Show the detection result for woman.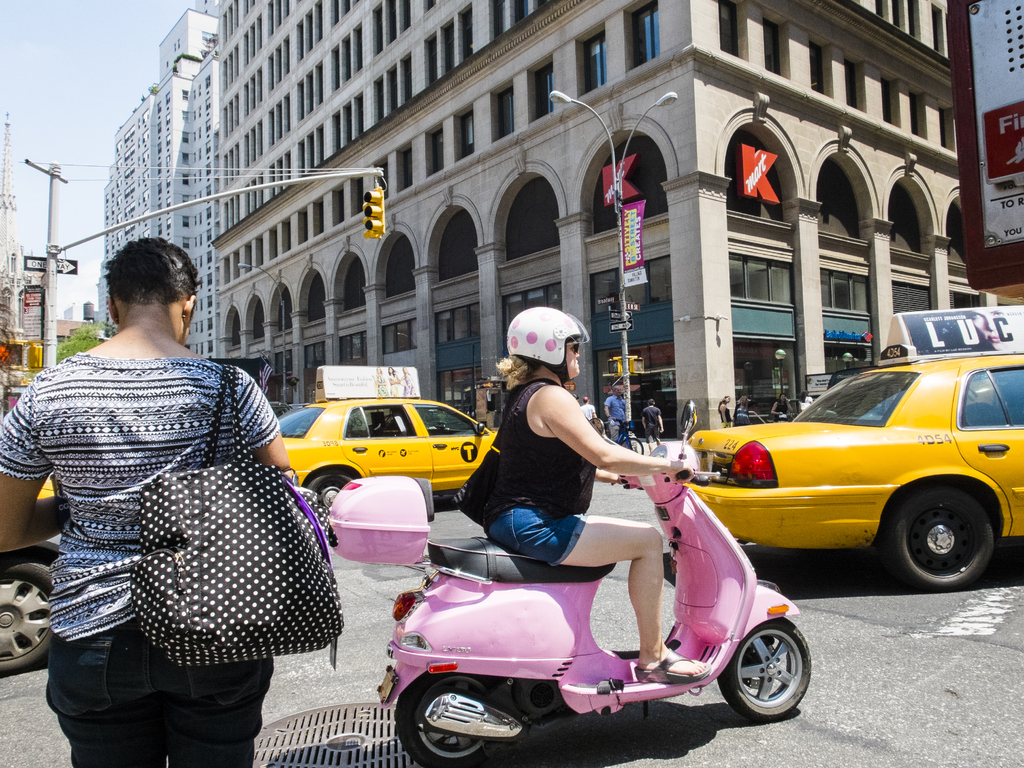
locate(456, 307, 717, 680).
